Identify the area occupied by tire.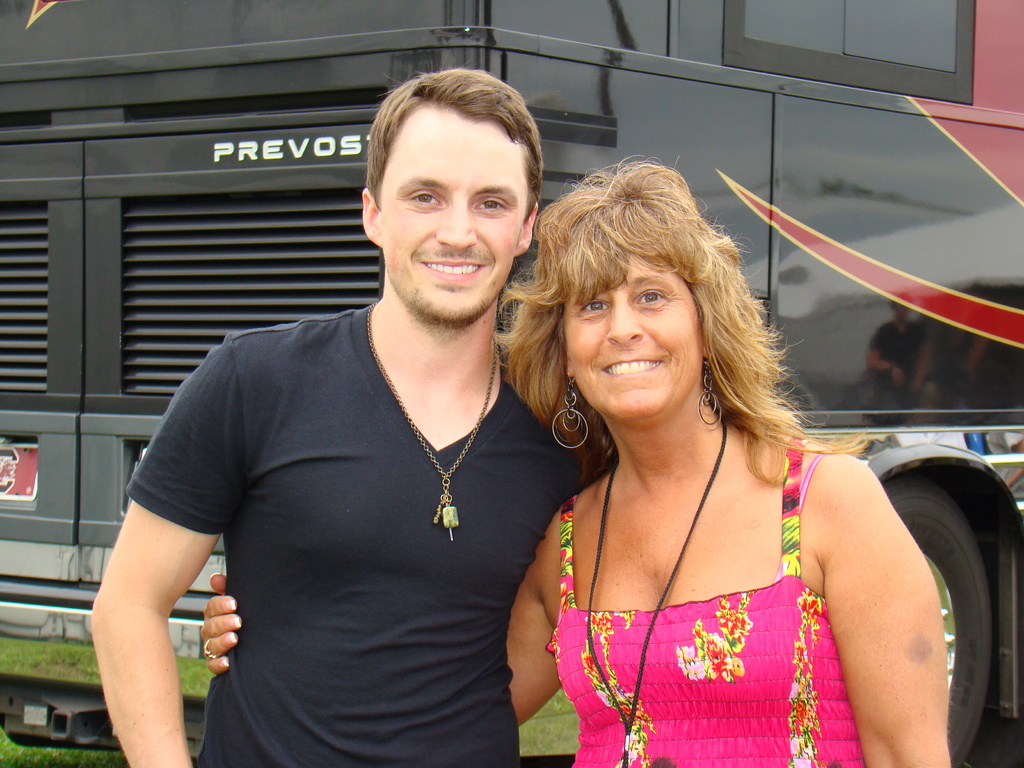
Area: 883/471/1004/767.
